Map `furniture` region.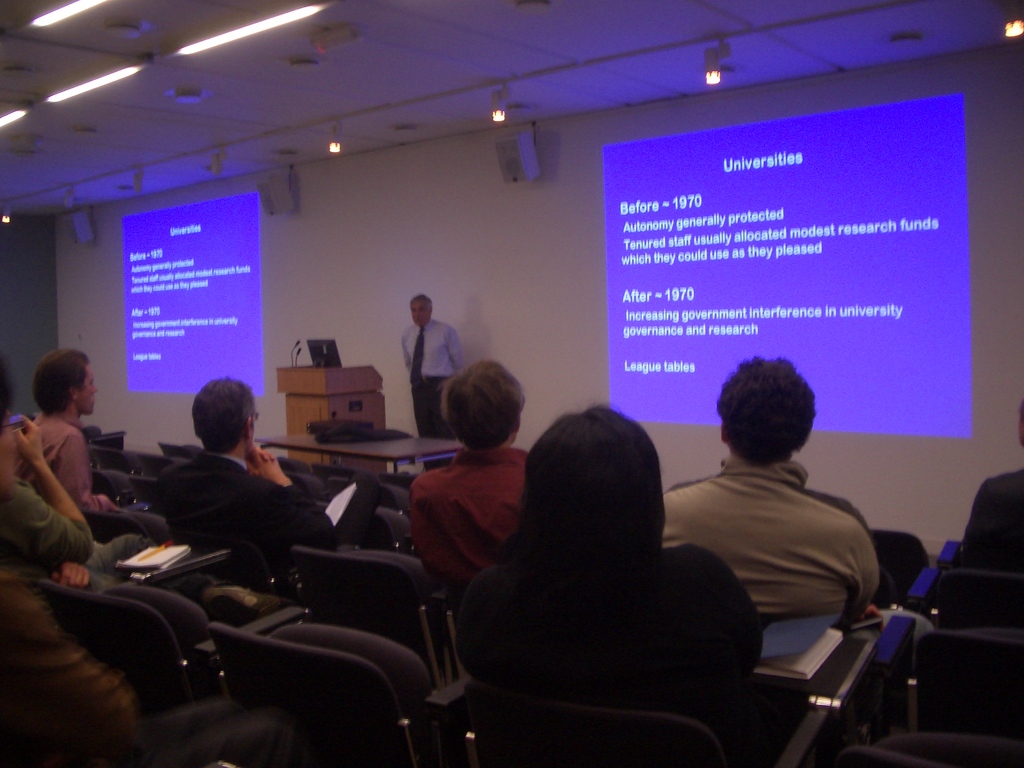
Mapped to 260,423,465,474.
